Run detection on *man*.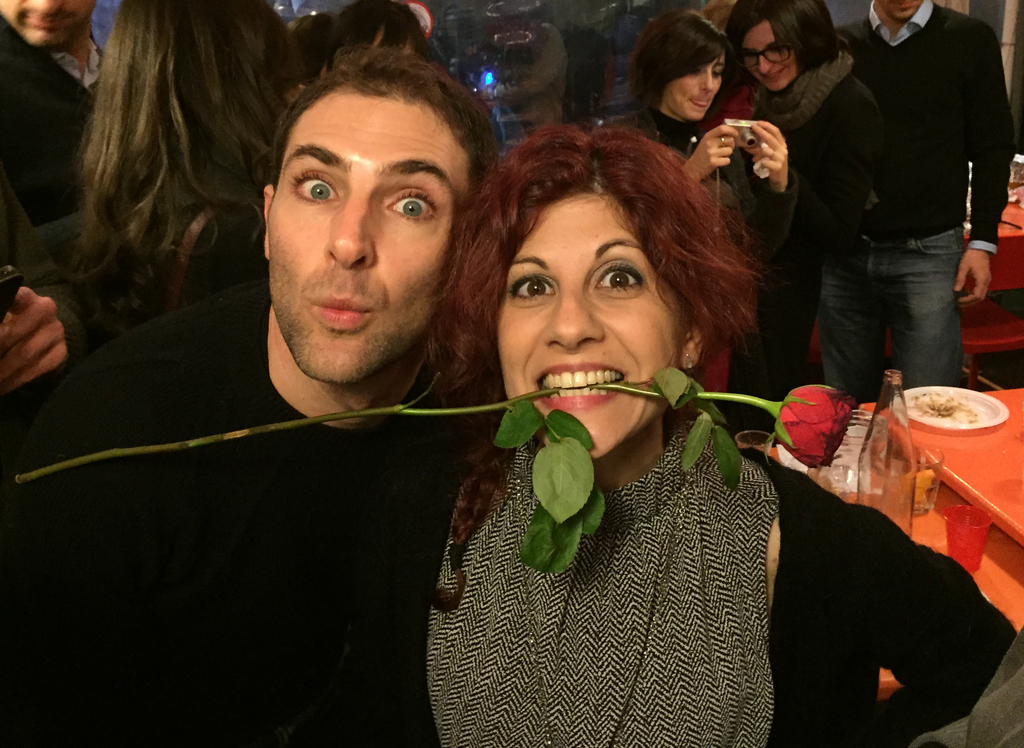
Result: [0, 48, 525, 747].
